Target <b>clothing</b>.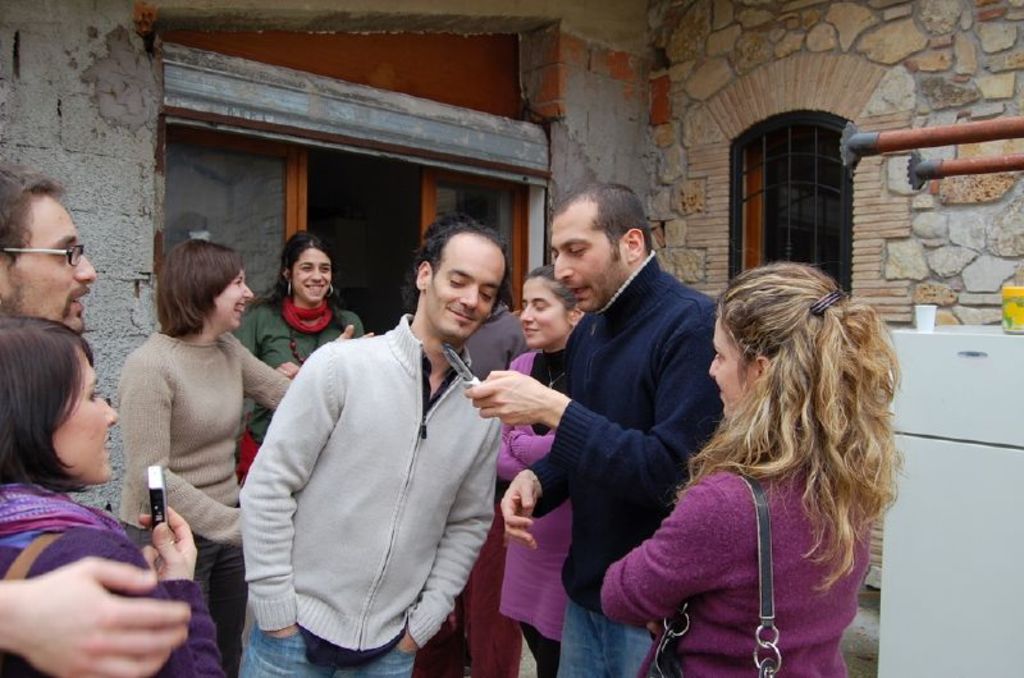
Target region: bbox=(497, 324, 575, 677).
